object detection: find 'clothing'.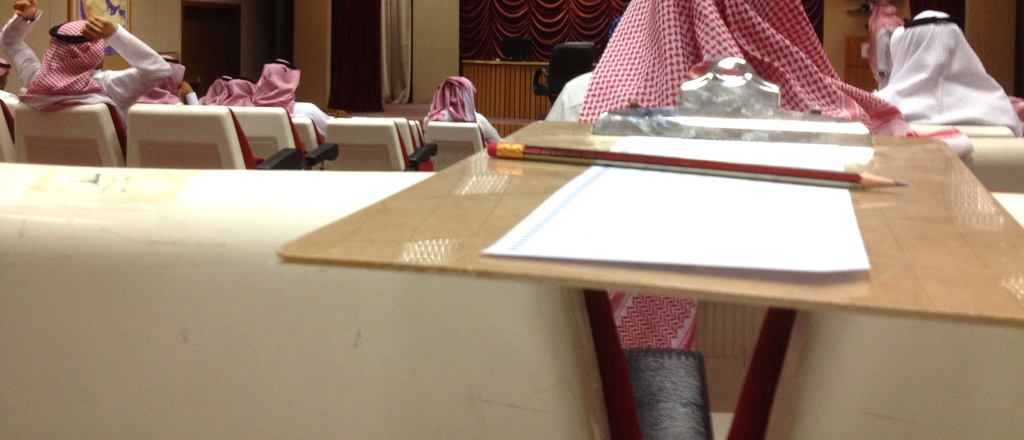
422:73:528:158.
